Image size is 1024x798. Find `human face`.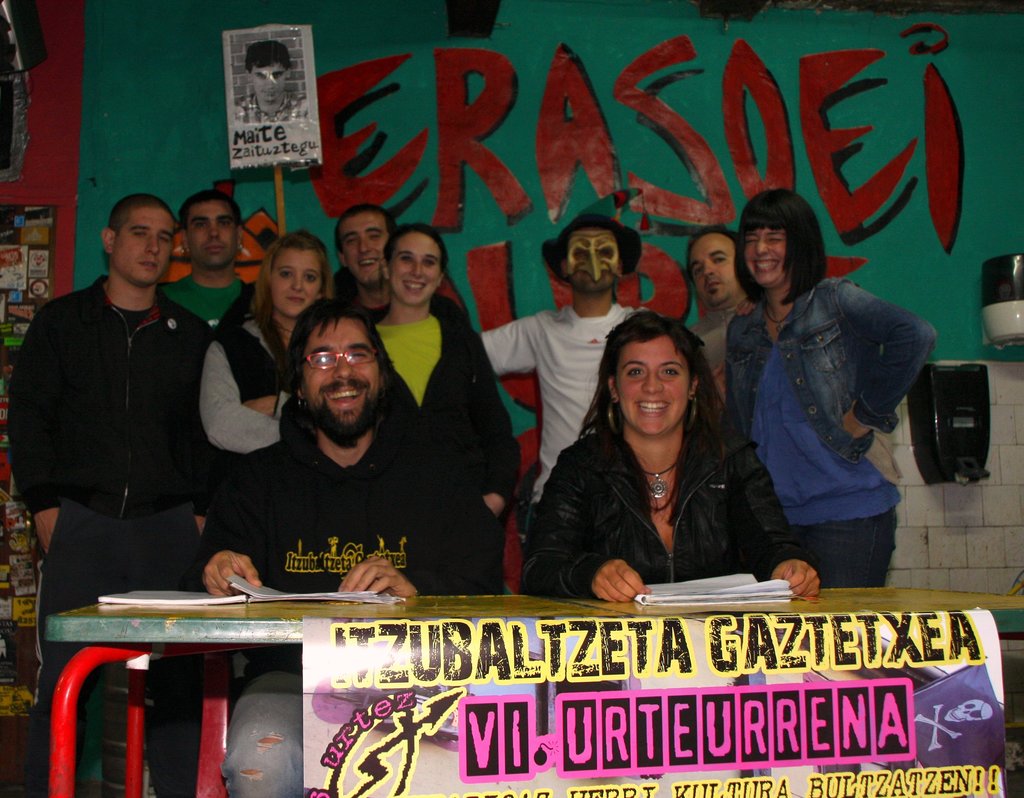
locate(111, 206, 172, 278).
